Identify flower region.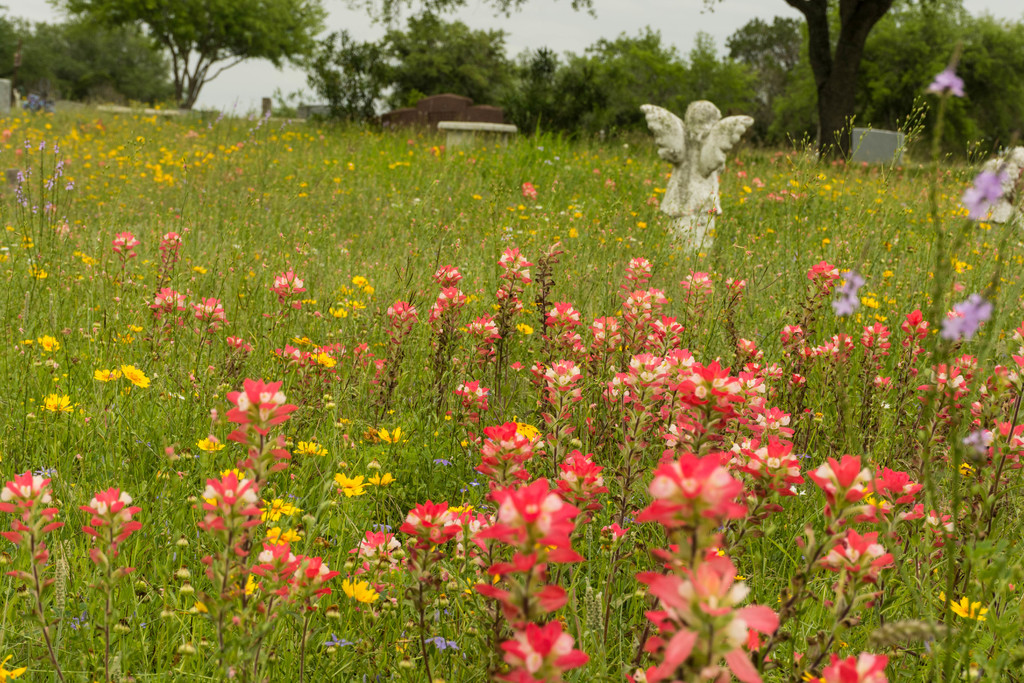
Region: 344:575:380:604.
